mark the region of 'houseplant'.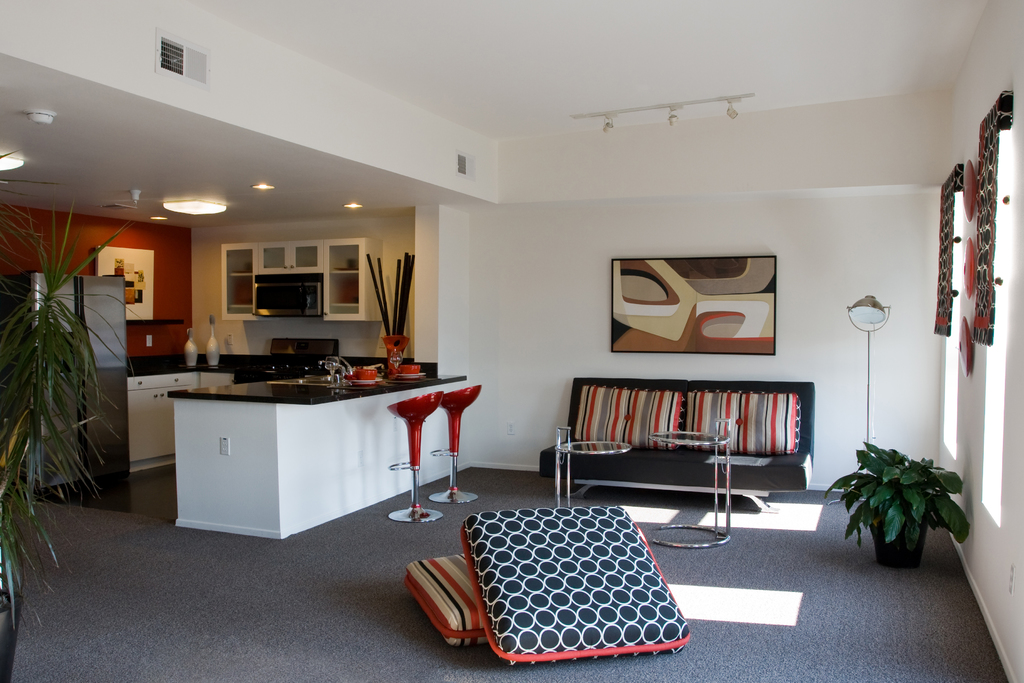
Region: box=[832, 450, 979, 567].
